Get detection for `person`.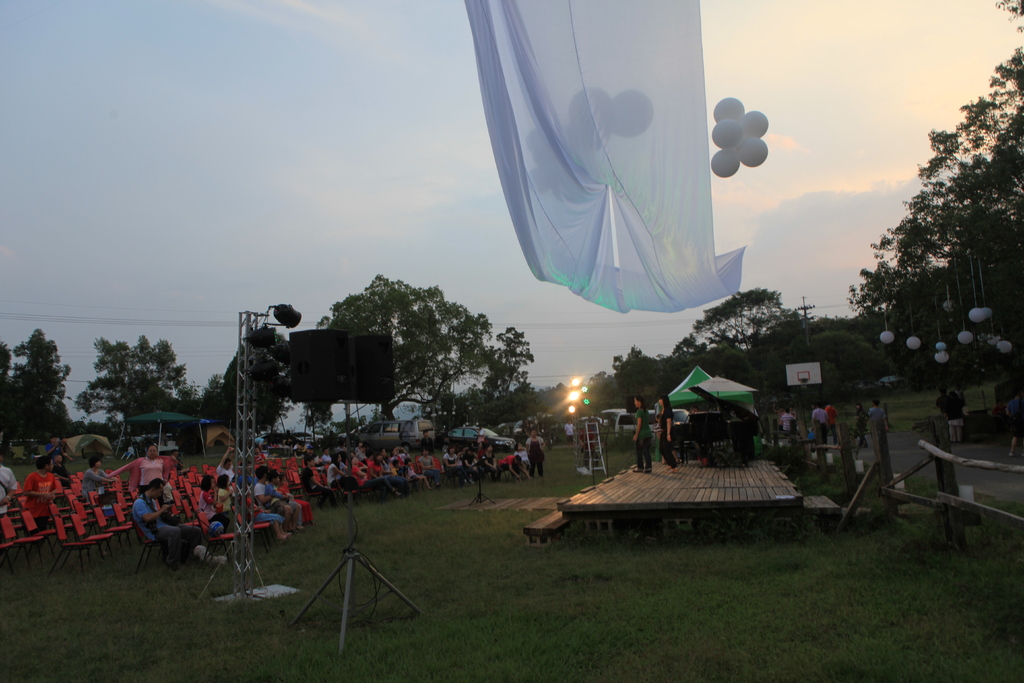
Detection: (x1=941, y1=384, x2=968, y2=449).
